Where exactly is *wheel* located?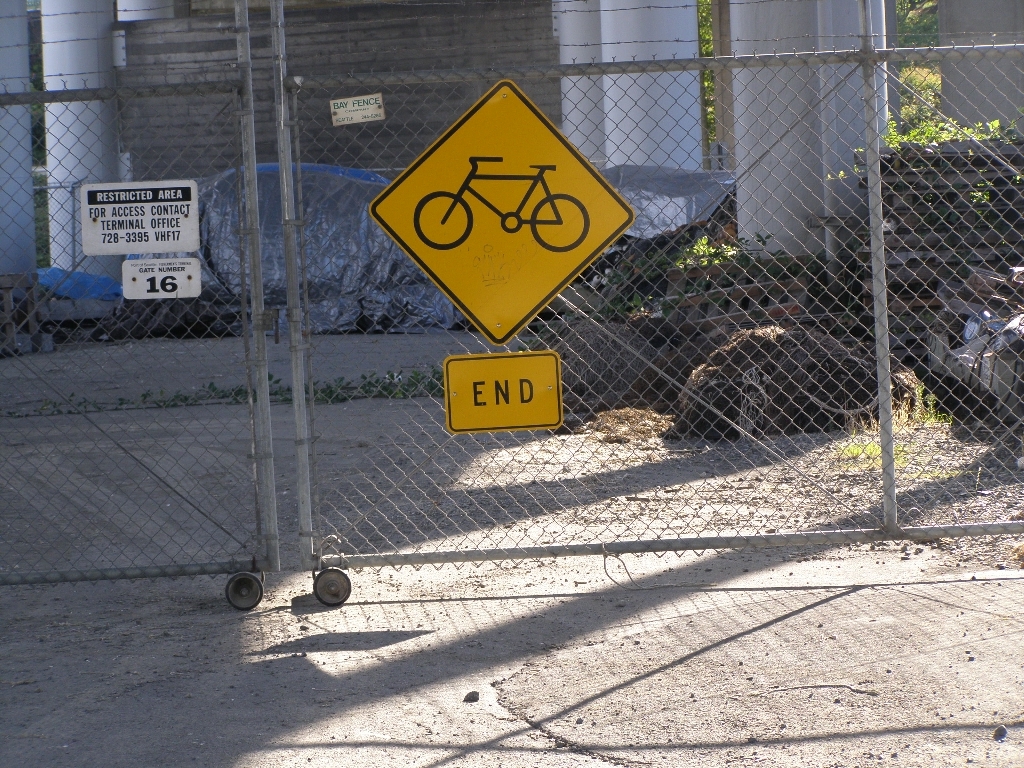
Its bounding box is pyautogui.locateOnScreen(315, 573, 355, 606).
